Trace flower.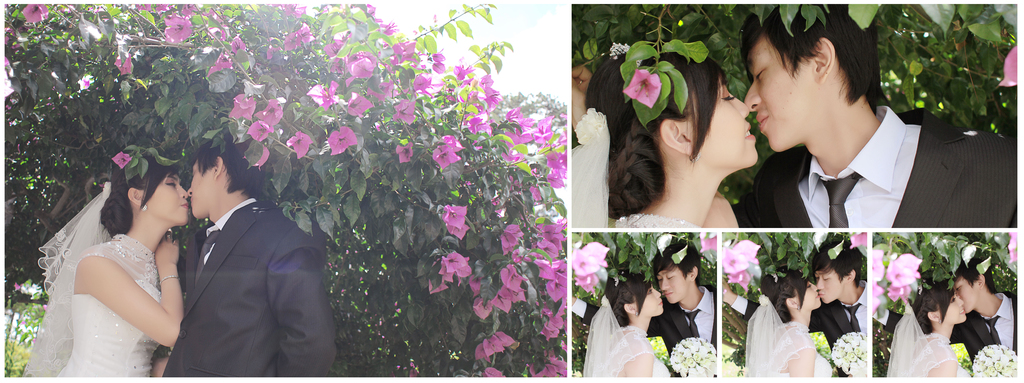
Traced to (484, 366, 505, 375).
